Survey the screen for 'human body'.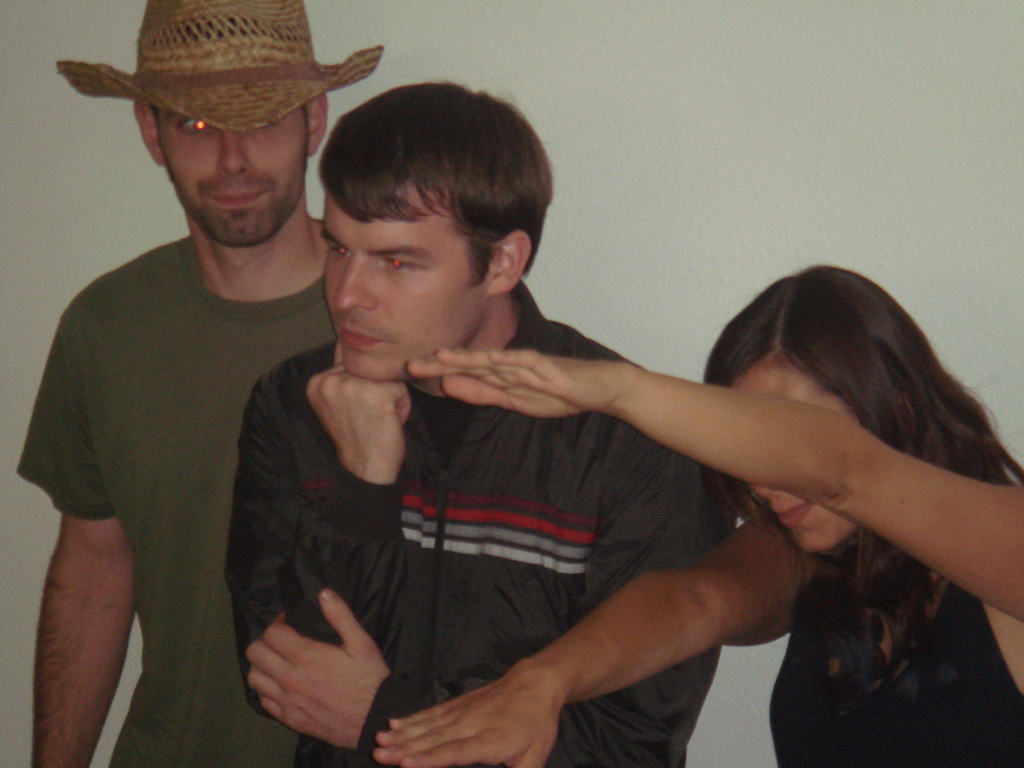
Survey found: rect(14, 0, 384, 767).
